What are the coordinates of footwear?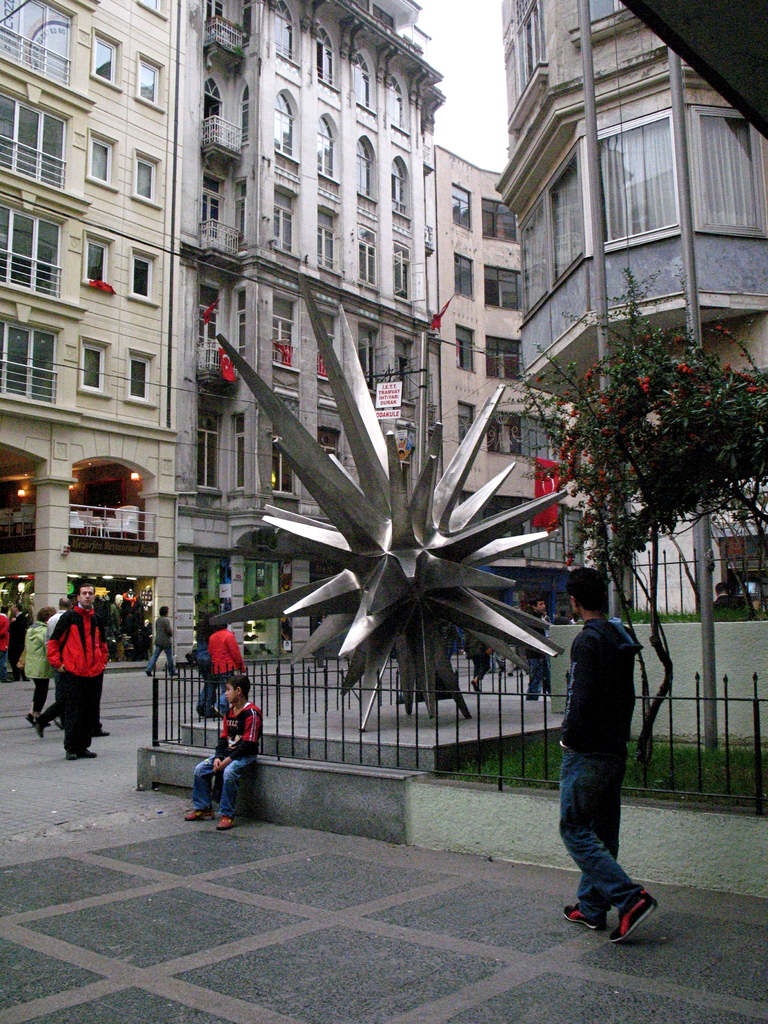
l=186, t=812, r=210, b=819.
